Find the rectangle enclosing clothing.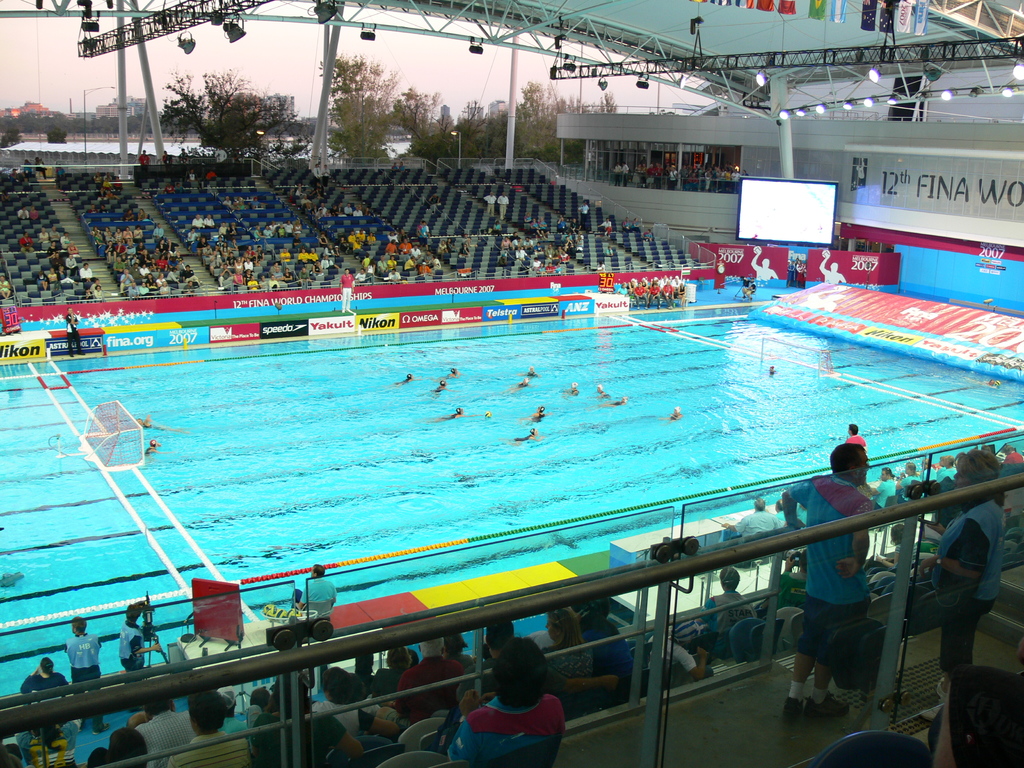
bbox=(115, 622, 148, 673).
